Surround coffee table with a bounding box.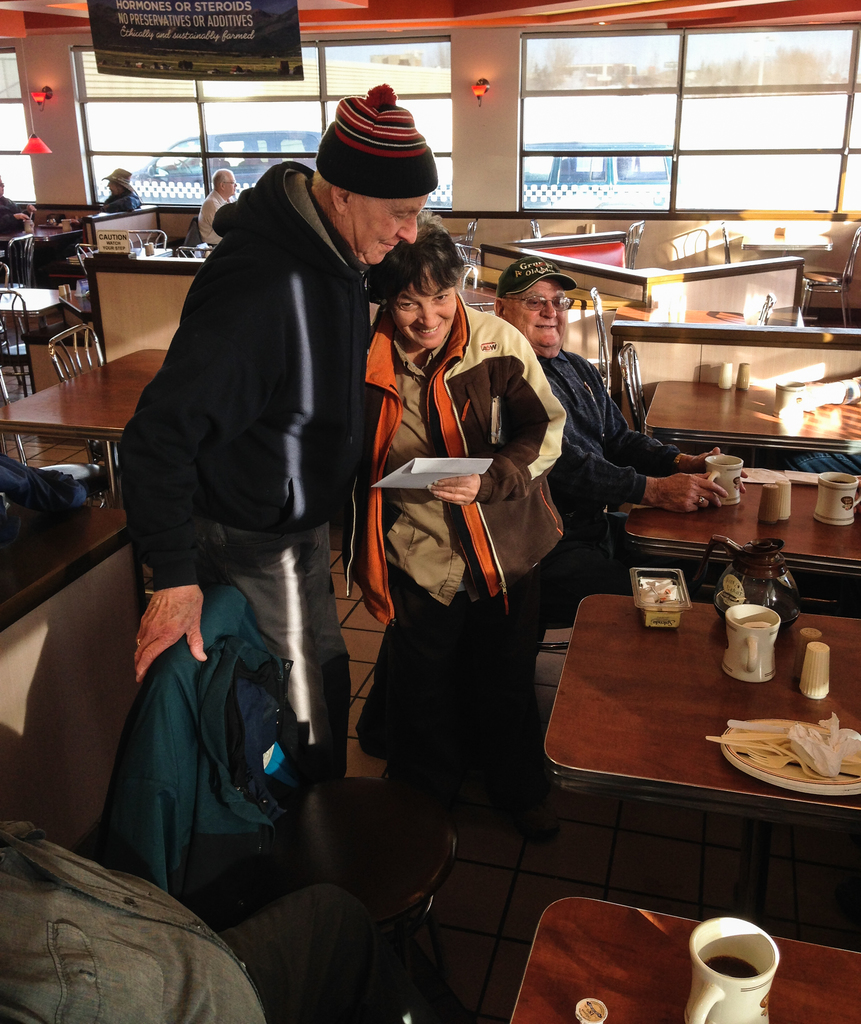
left=617, top=469, right=860, bottom=583.
